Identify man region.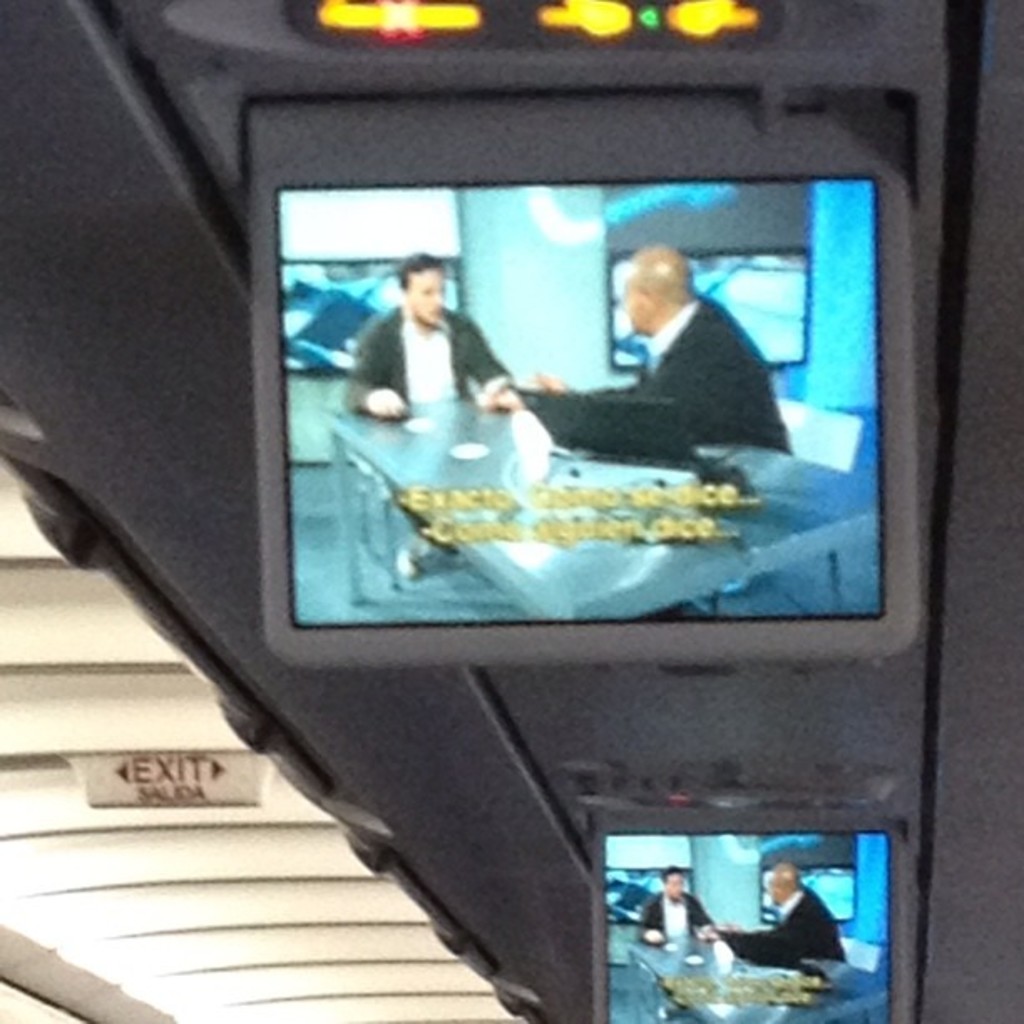
Region: pyautogui.locateOnScreen(338, 253, 524, 579).
